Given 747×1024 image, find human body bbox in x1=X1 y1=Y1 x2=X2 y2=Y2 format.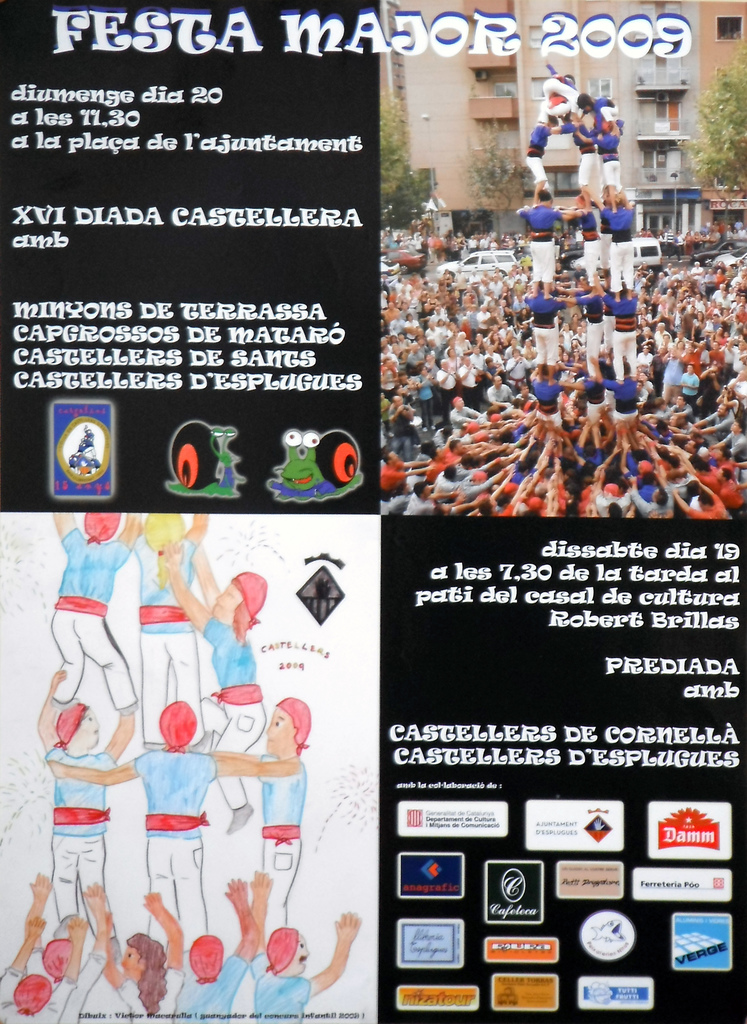
x1=35 y1=664 x2=136 y2=946.
